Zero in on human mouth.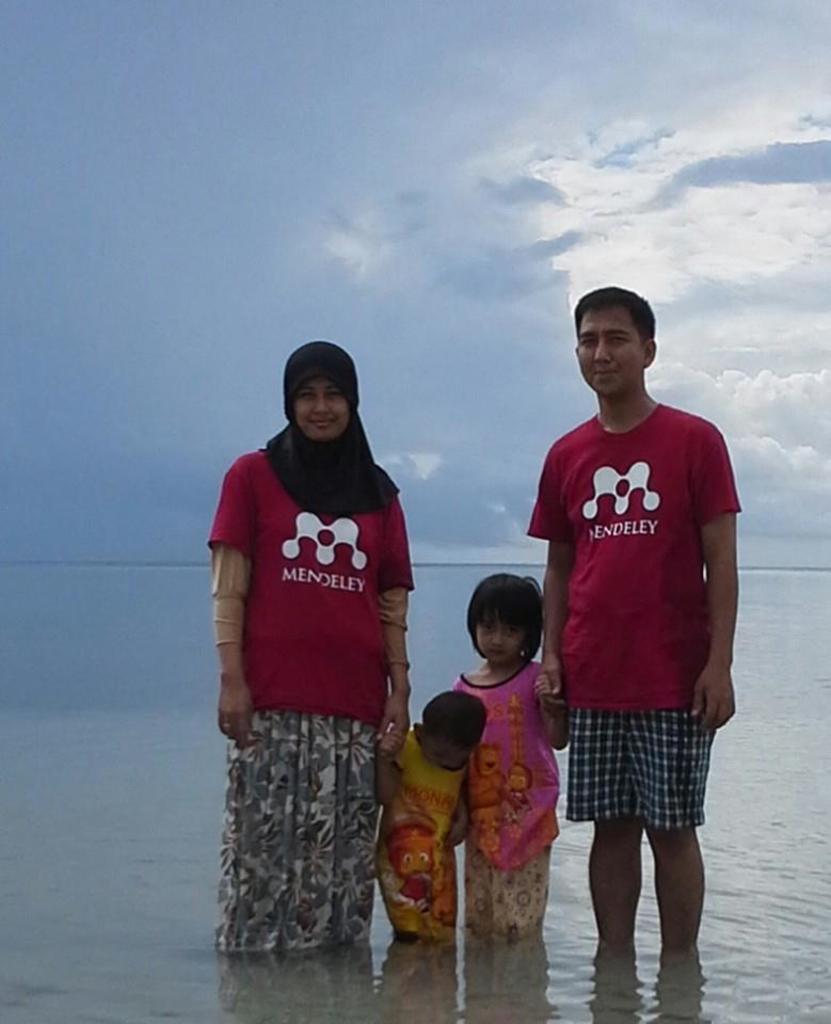
Zeroed in: <box>309,421,337,432</box>.
